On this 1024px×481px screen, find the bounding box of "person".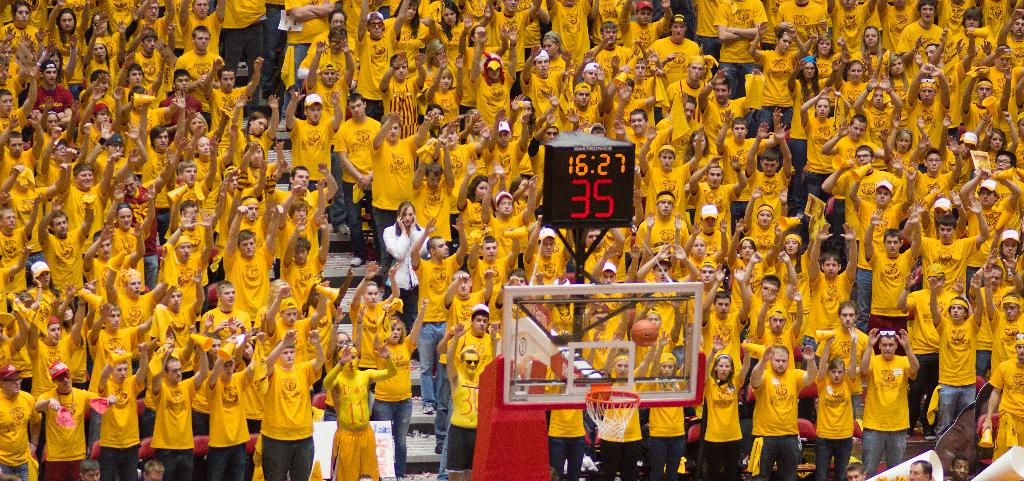
Bounding box: select_region(2, 363, 40, 475).
